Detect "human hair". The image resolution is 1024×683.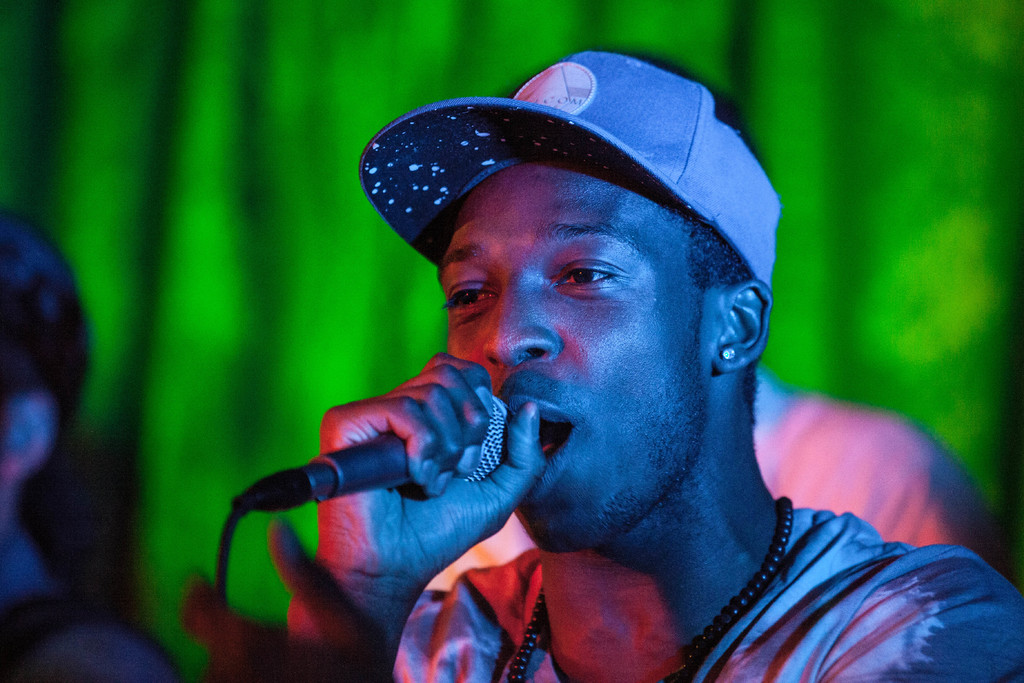
<box>662,200,759,431</box>.
